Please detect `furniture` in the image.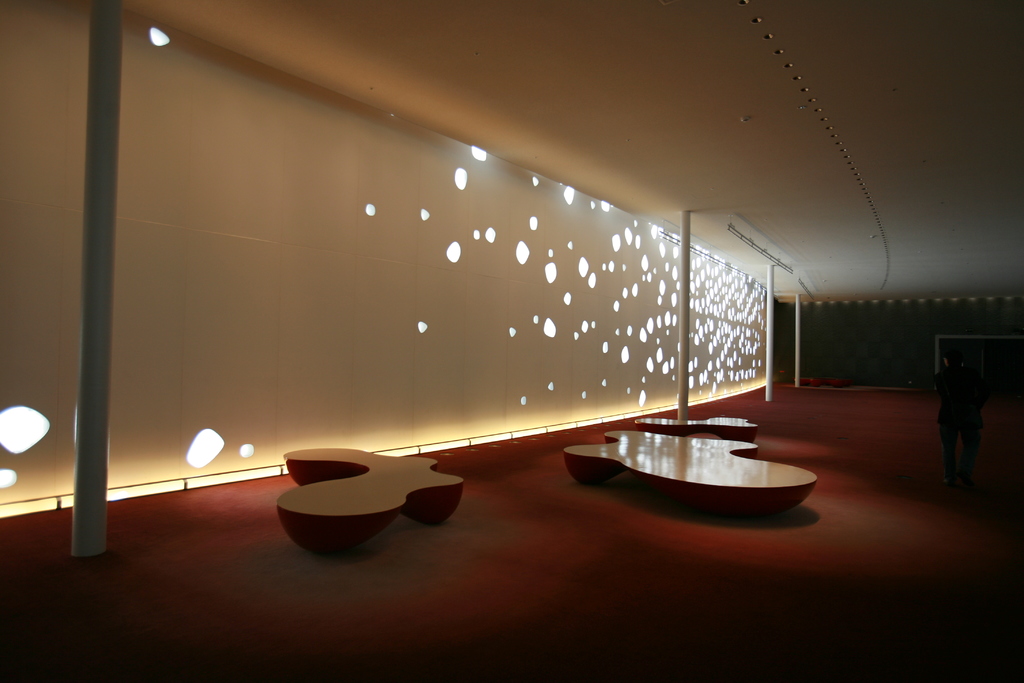
633:416:755:442.
